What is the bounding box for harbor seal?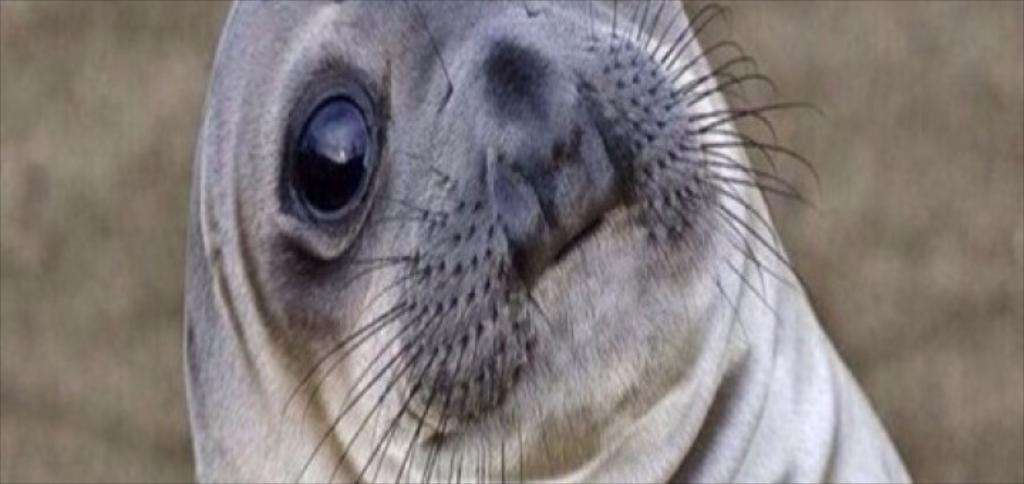
x1=181 y1=0 x2=912 y2=483.
